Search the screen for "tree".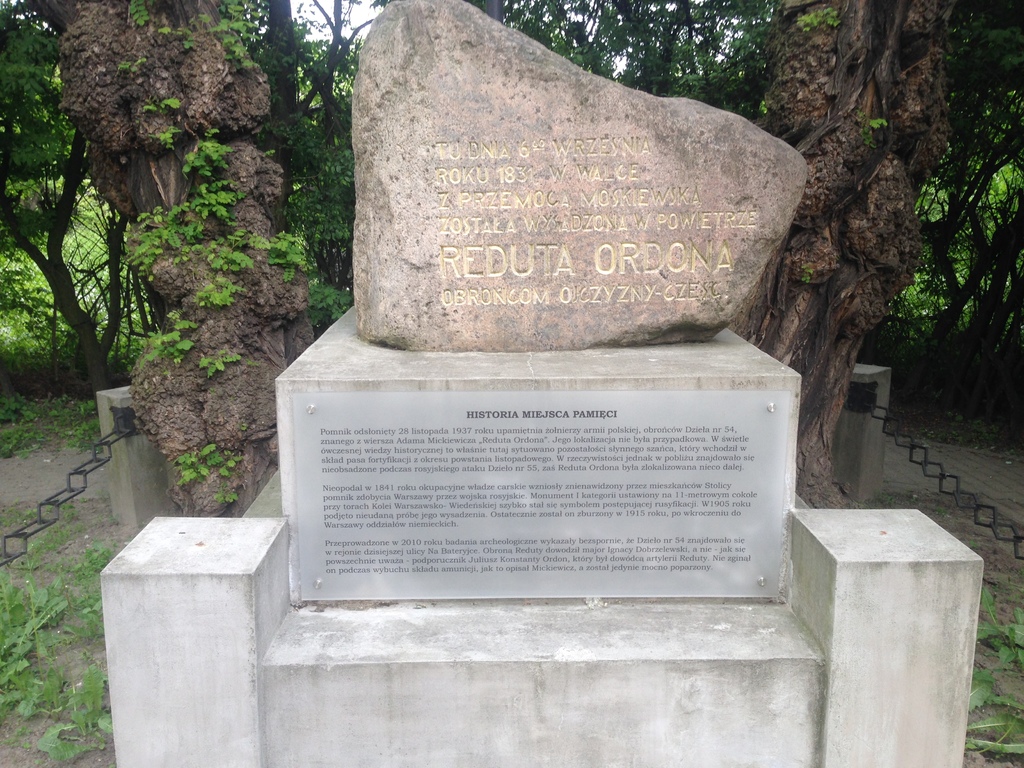
Found at <bbox>22, 0, 320, 533</bbox>.
